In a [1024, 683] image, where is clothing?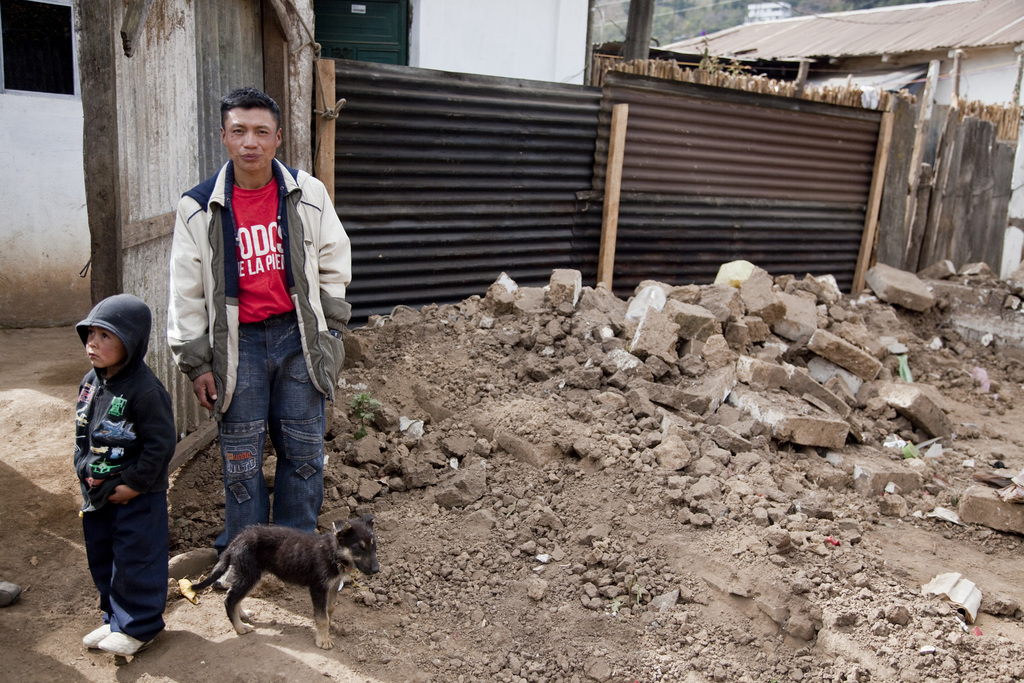
bbox=[65, 309, 180, 646].
